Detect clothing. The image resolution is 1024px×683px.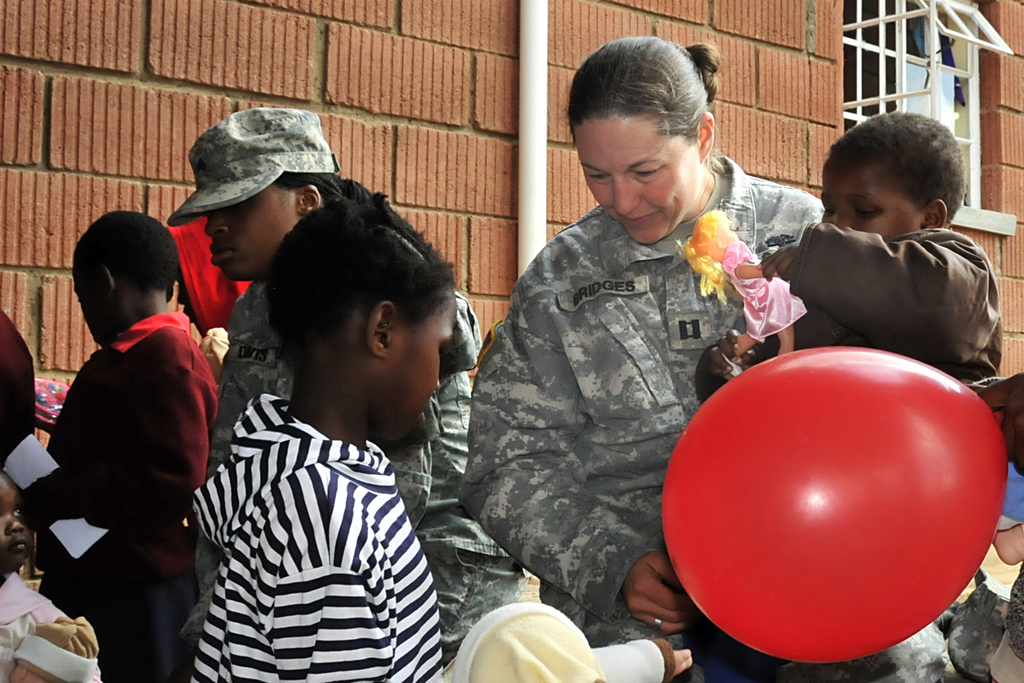
<bbox>998, 461, 1023, 532</bbox>.
